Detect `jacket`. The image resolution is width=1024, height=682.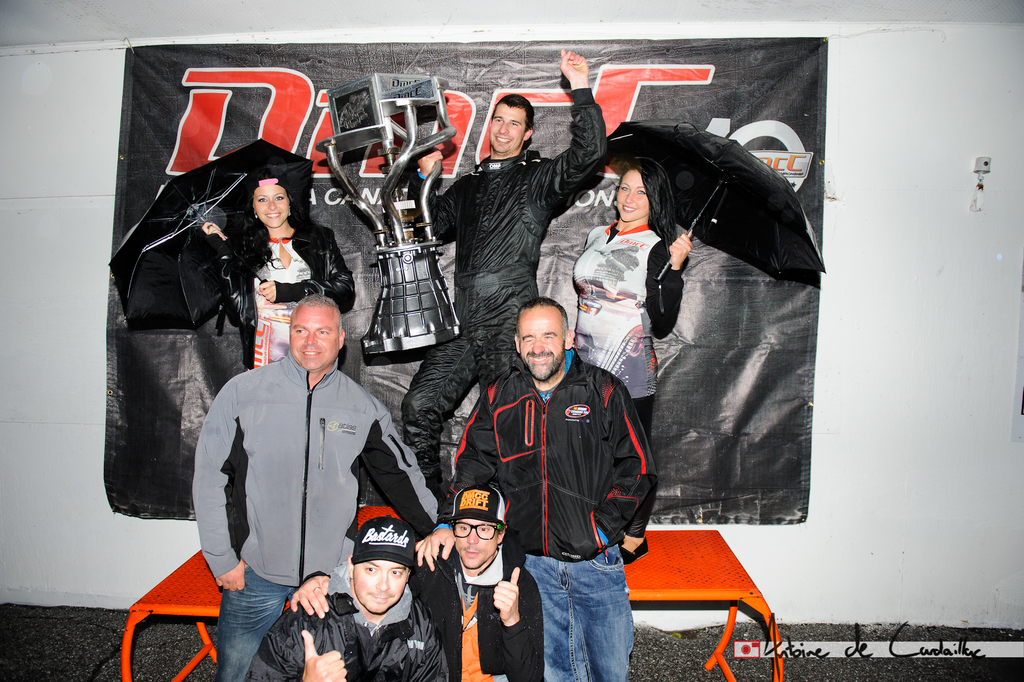
detection(193, 353, 442, 590).
